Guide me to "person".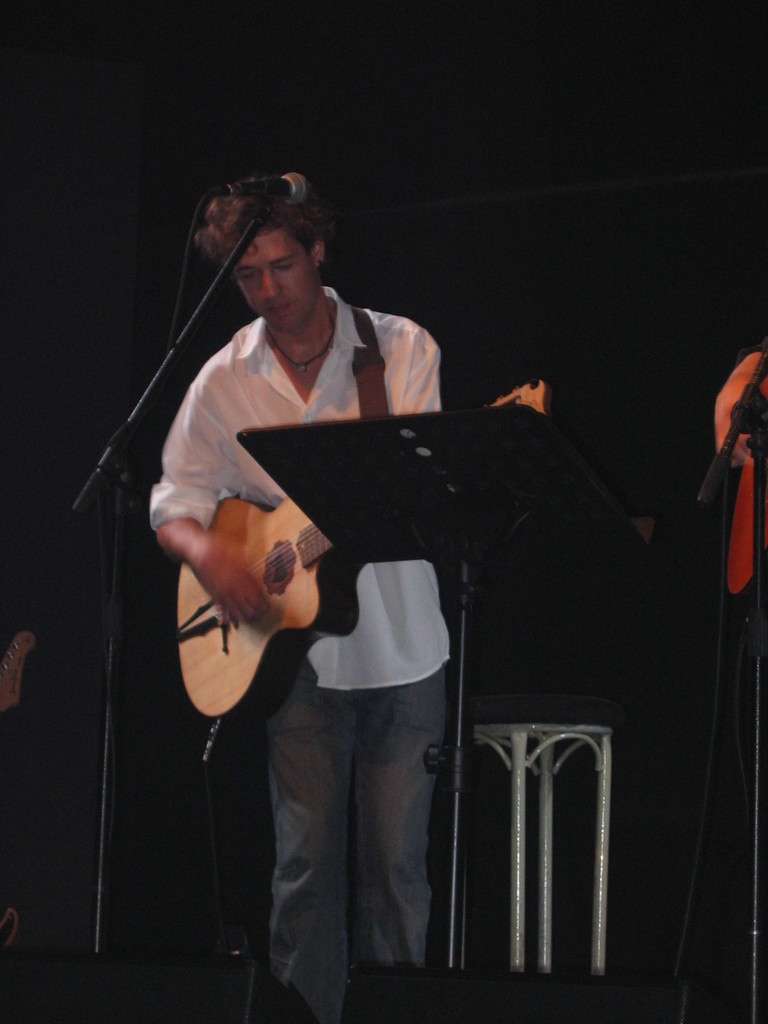
Guidance: (713, 337, 767, 493).
